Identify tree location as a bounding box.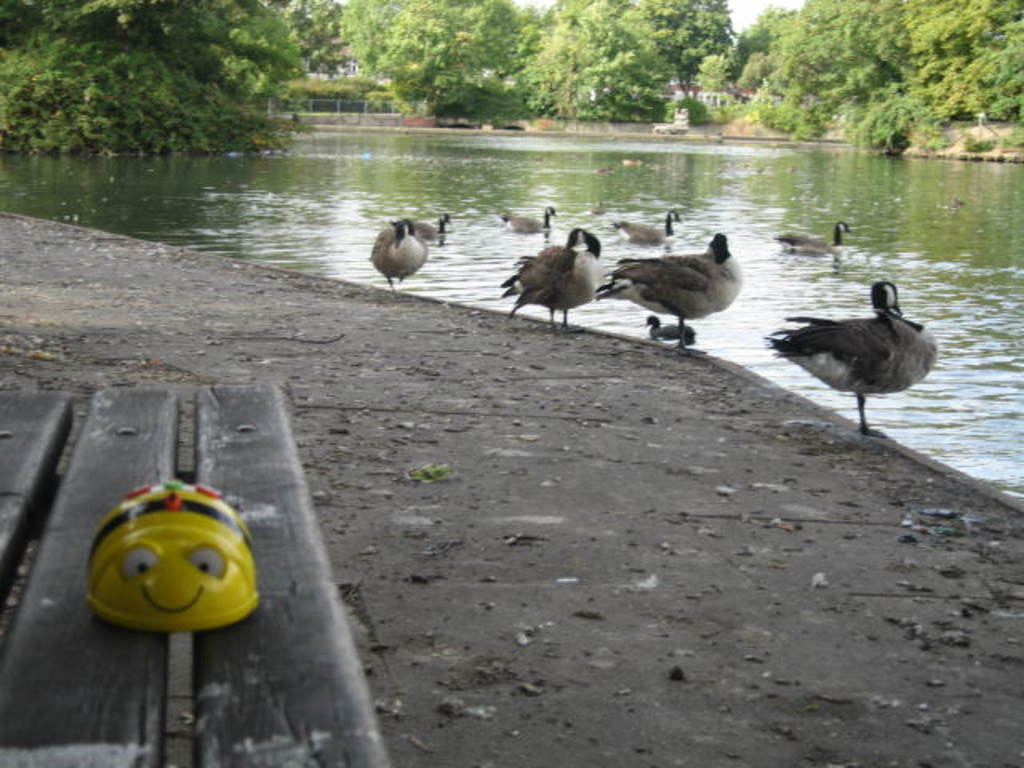
x1=634 y1=0 x2=738 y2=99.
